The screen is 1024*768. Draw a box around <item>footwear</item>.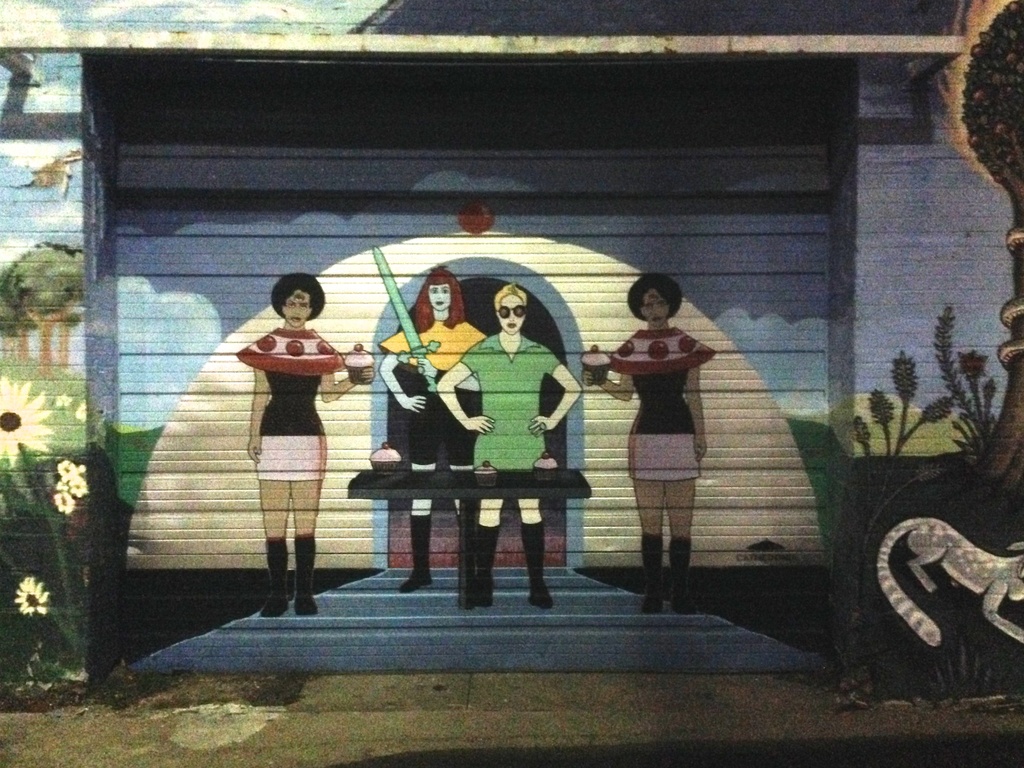
bbox=(520, 519, 547, 610).
